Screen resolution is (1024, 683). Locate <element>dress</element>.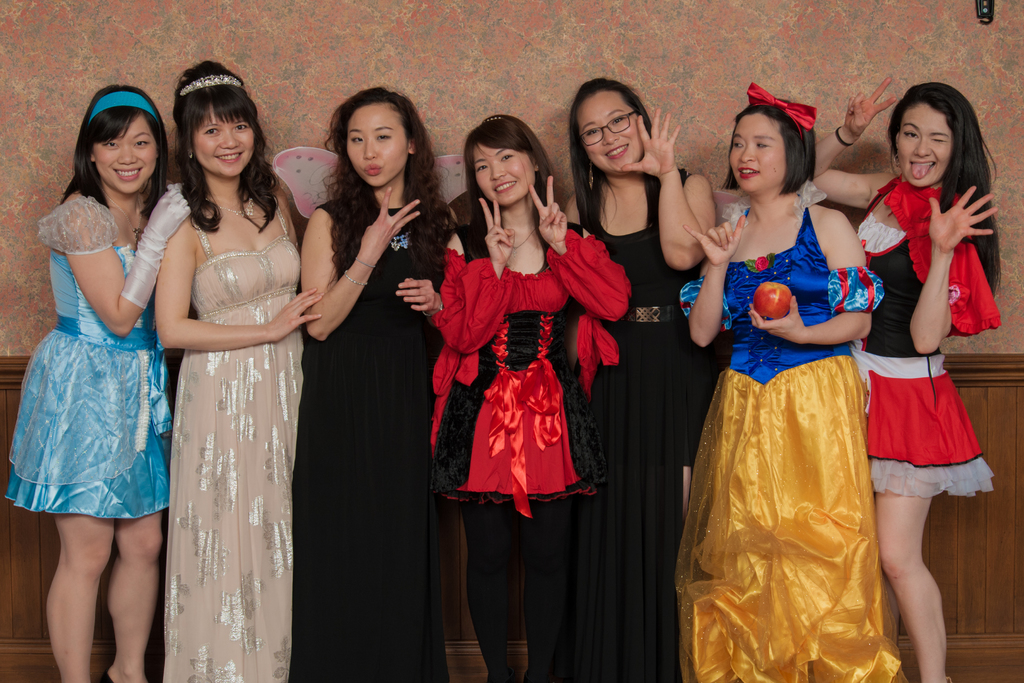
select_region(675, 178, 910, 682).
